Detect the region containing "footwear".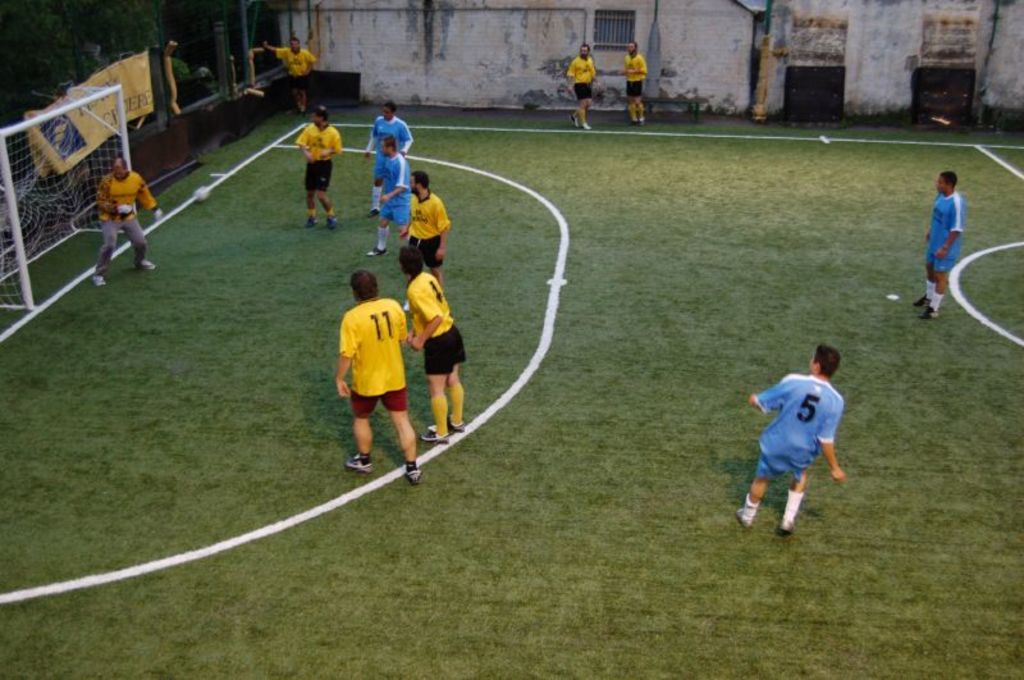
90 266 115 291.
